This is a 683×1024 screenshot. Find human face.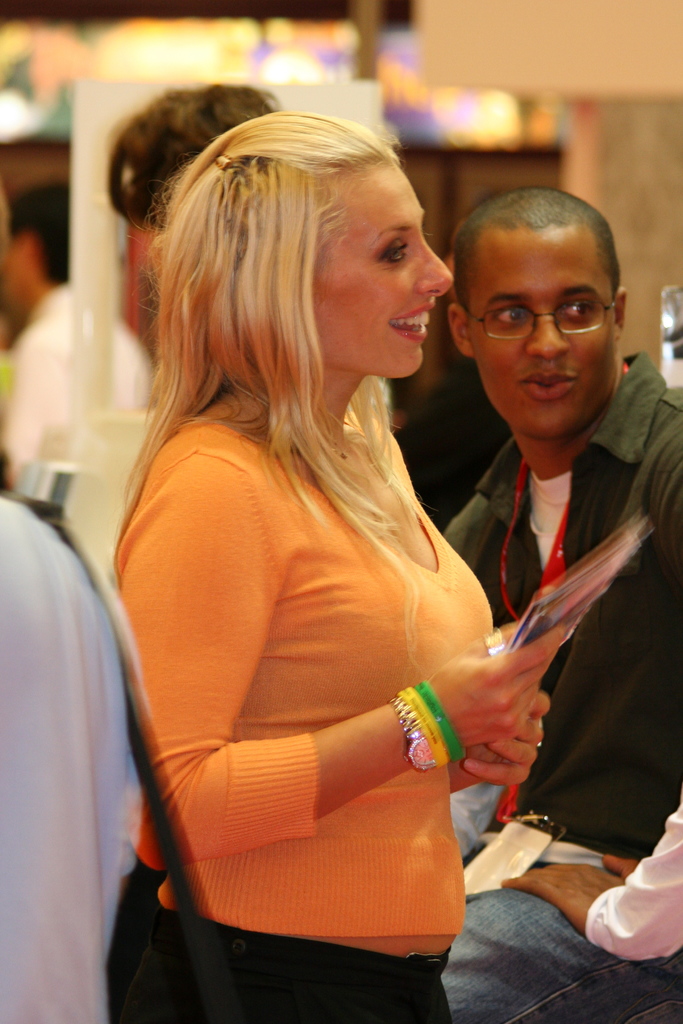
Bounding box: box=[475, 228, 616, 438].
